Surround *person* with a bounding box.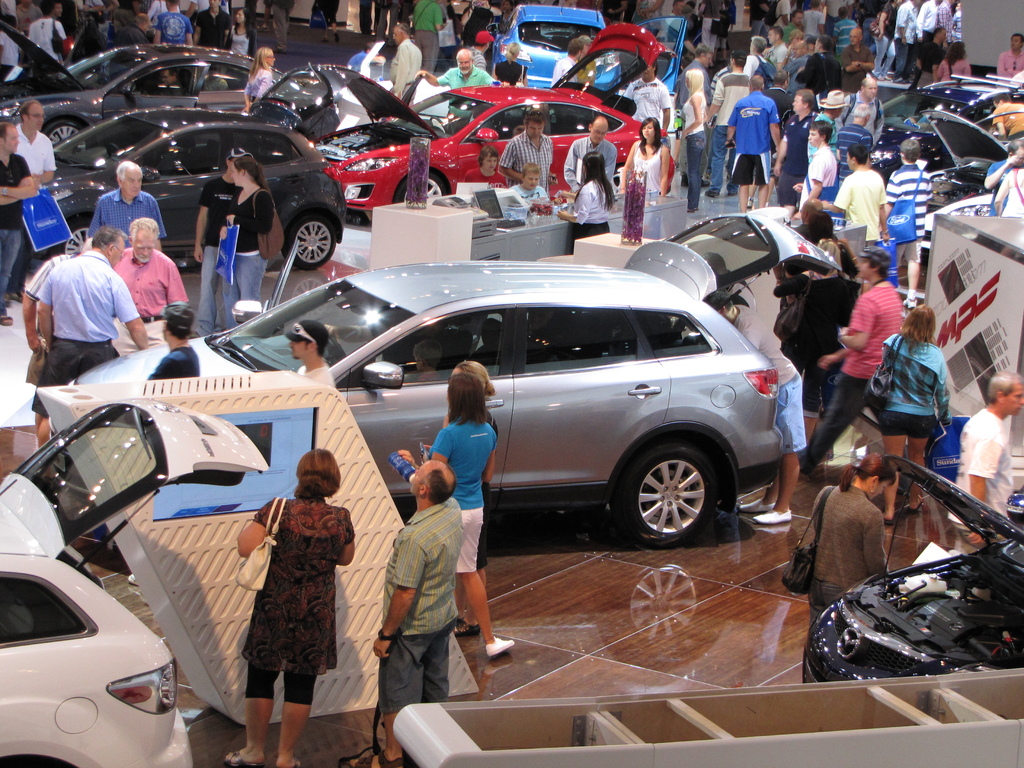
564, 108, 620, 203.
